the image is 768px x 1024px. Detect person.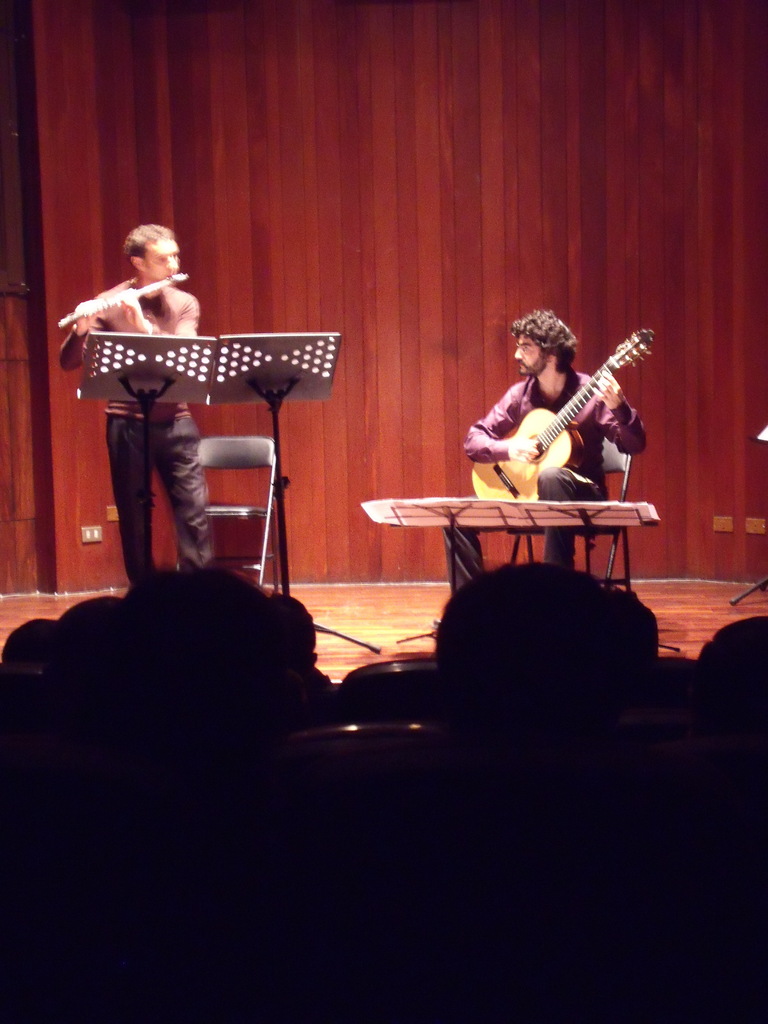
Detection: locate(441, 304, 641, 593).
